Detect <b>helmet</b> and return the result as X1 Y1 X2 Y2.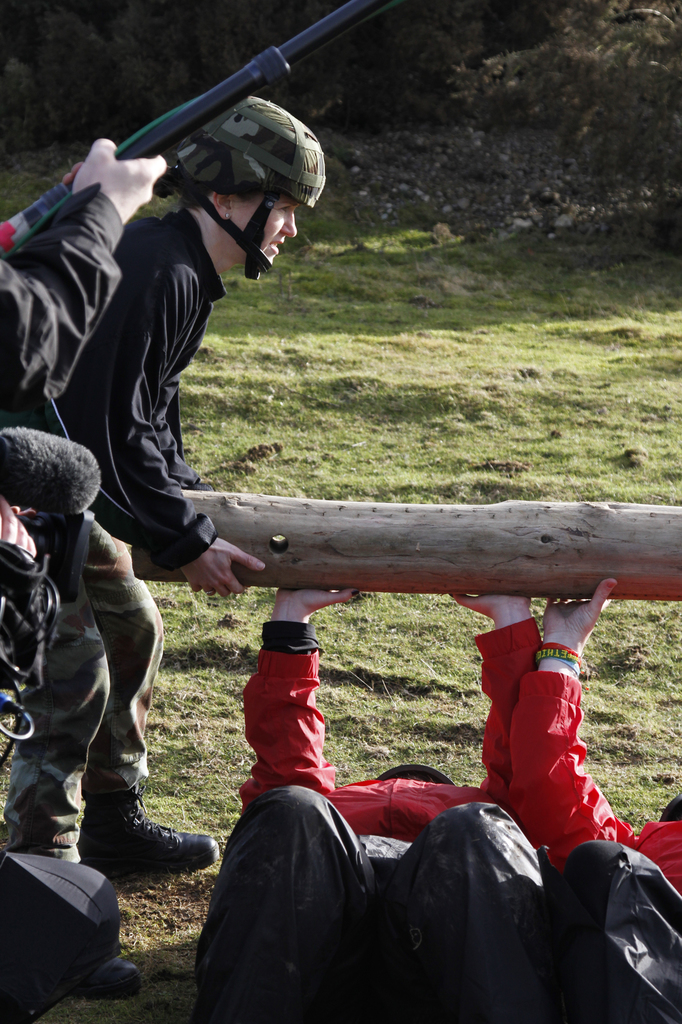
136 119 322 257.
